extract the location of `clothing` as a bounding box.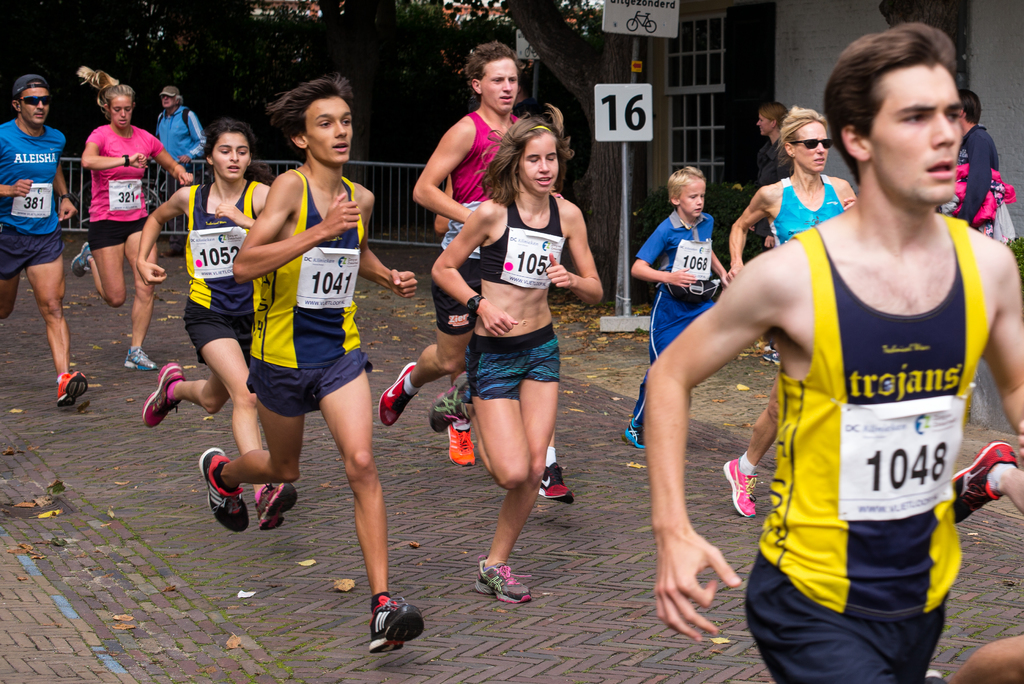
[767,172,844,245].
